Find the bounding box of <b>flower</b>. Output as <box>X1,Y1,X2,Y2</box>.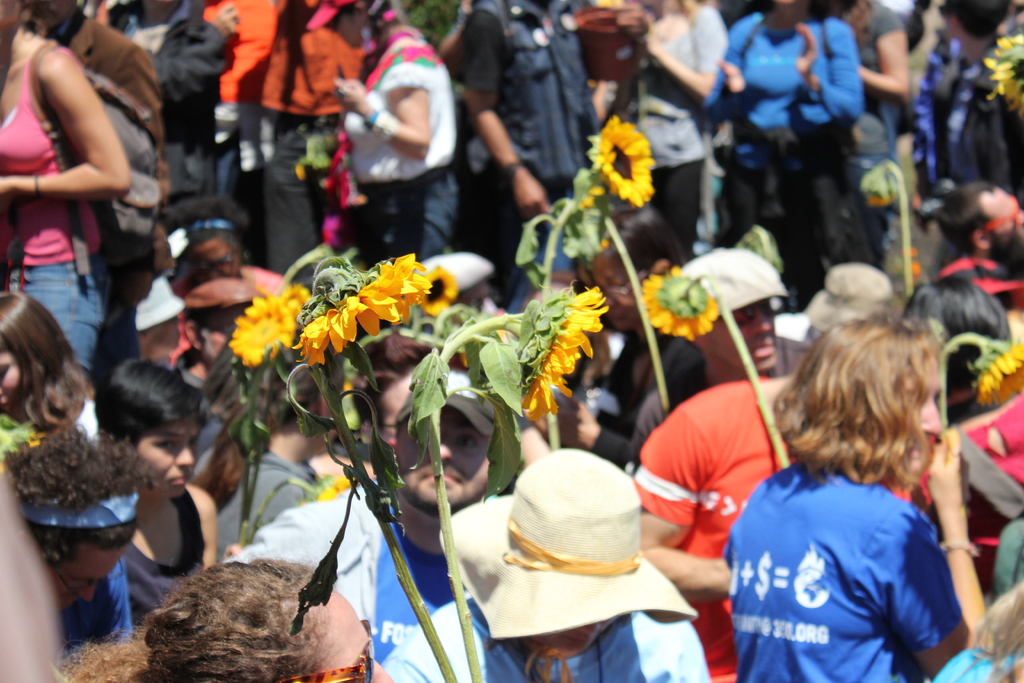
<box>635,269,715,339</box>.
